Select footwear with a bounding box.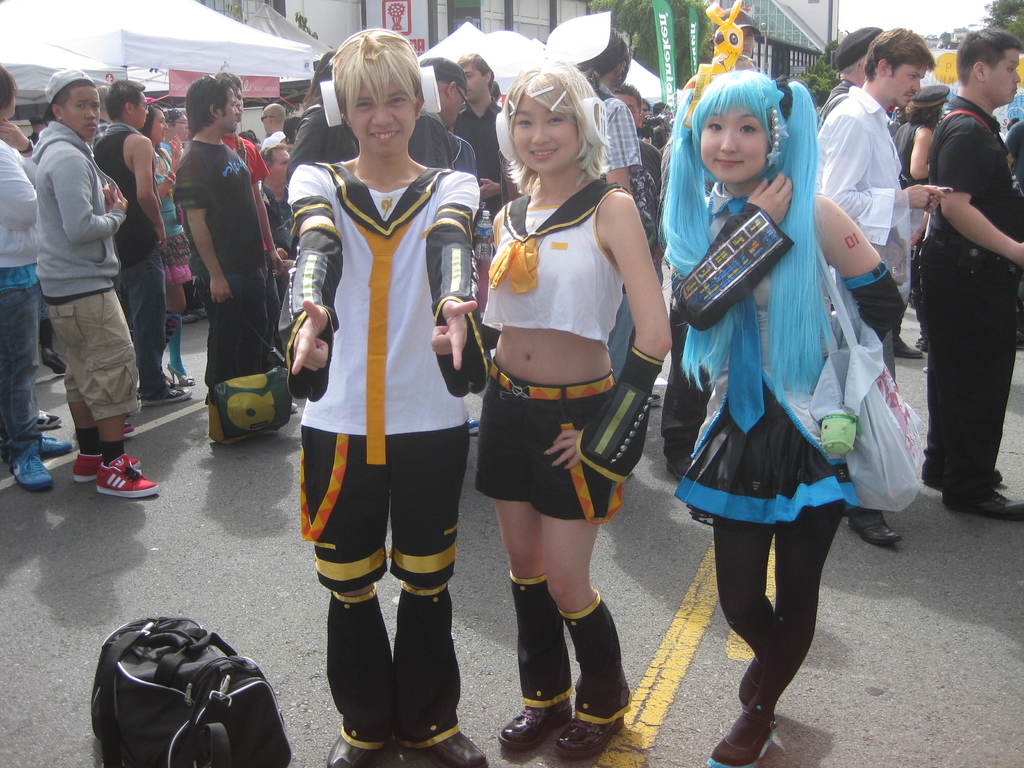
{"x1": 141, "y1": 384, "x2": 197, "y2": 405}.
